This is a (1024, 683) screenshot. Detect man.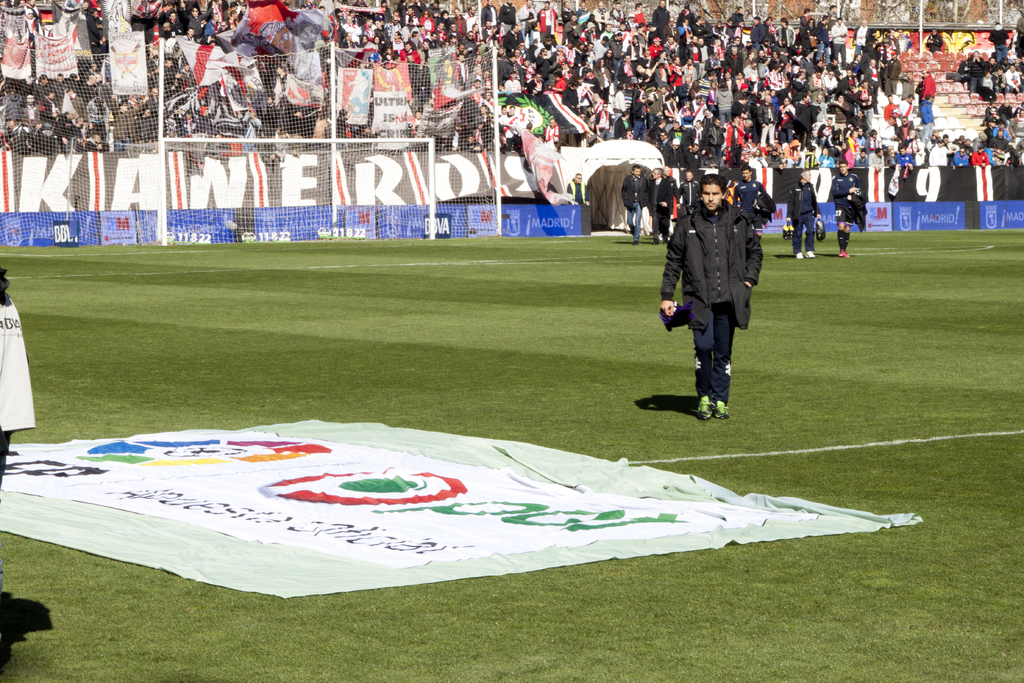
crop(566, 174, 591, 208).
